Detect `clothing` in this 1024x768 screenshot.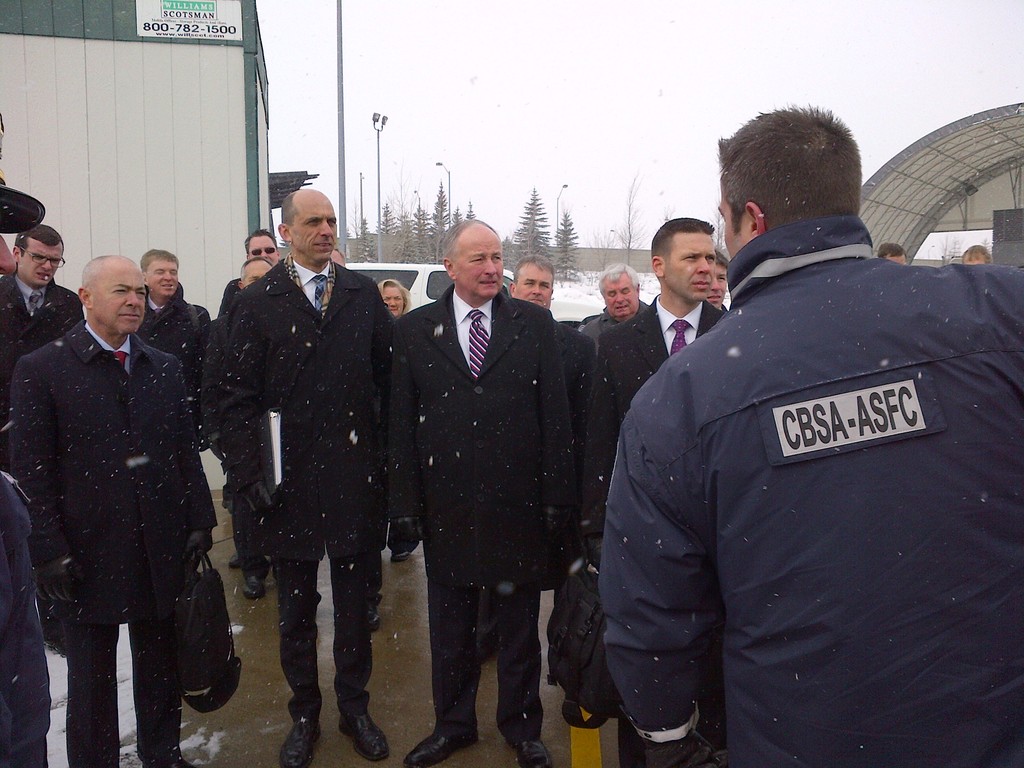
Detection: [598,210,1023,766].
